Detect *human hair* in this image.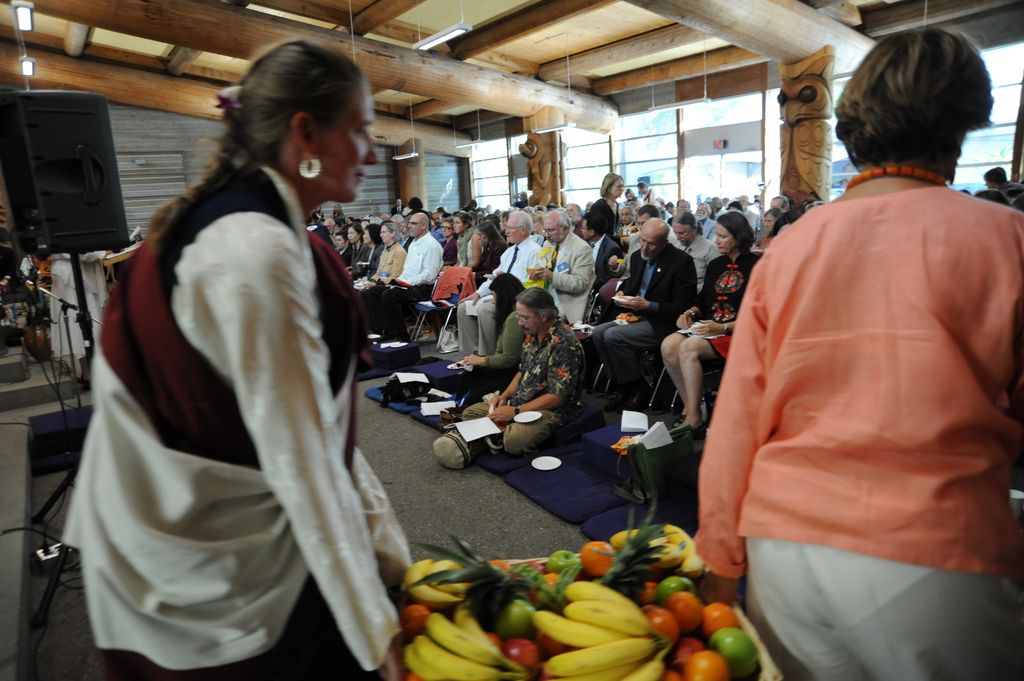
Detection: rect(477, 219, 510, 251).
